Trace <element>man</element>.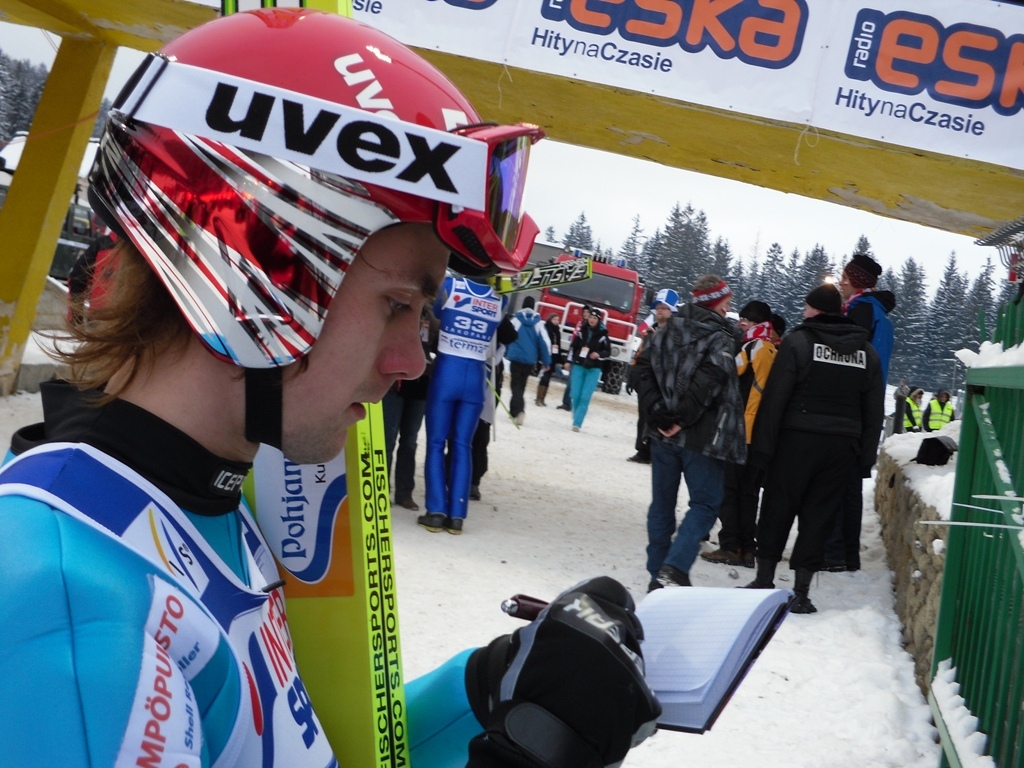
Traced to {"left": 701, "top": 292, "right": 789, "bottom": 564}.
